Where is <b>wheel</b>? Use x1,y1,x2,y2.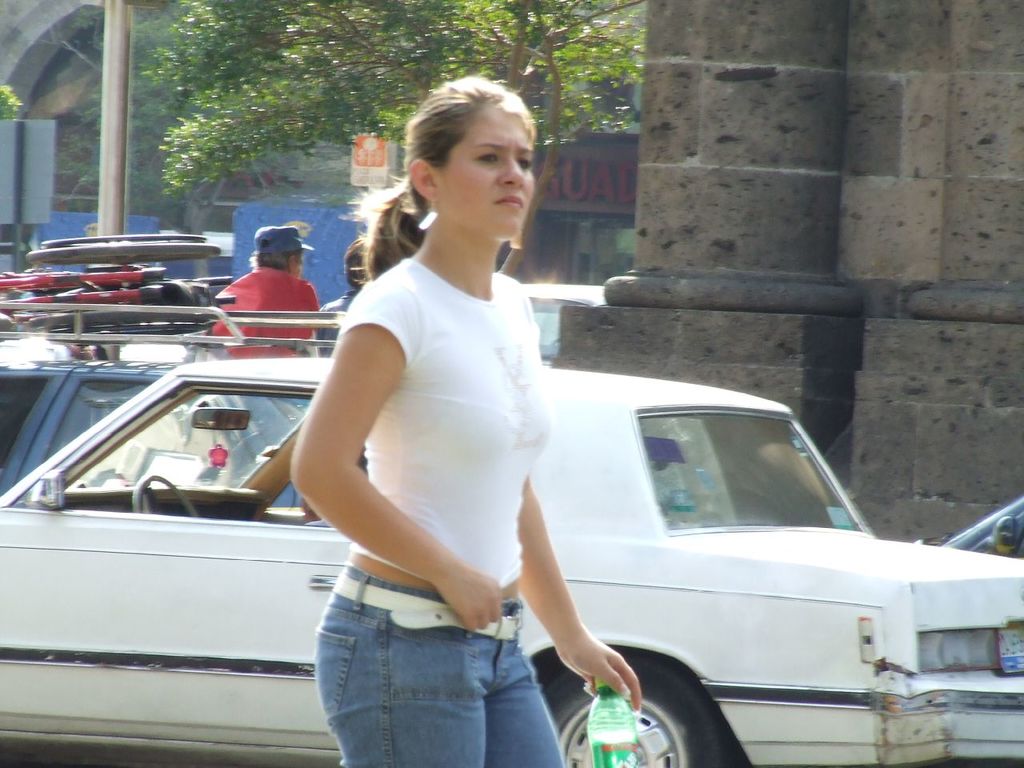
130,474,200,518.
